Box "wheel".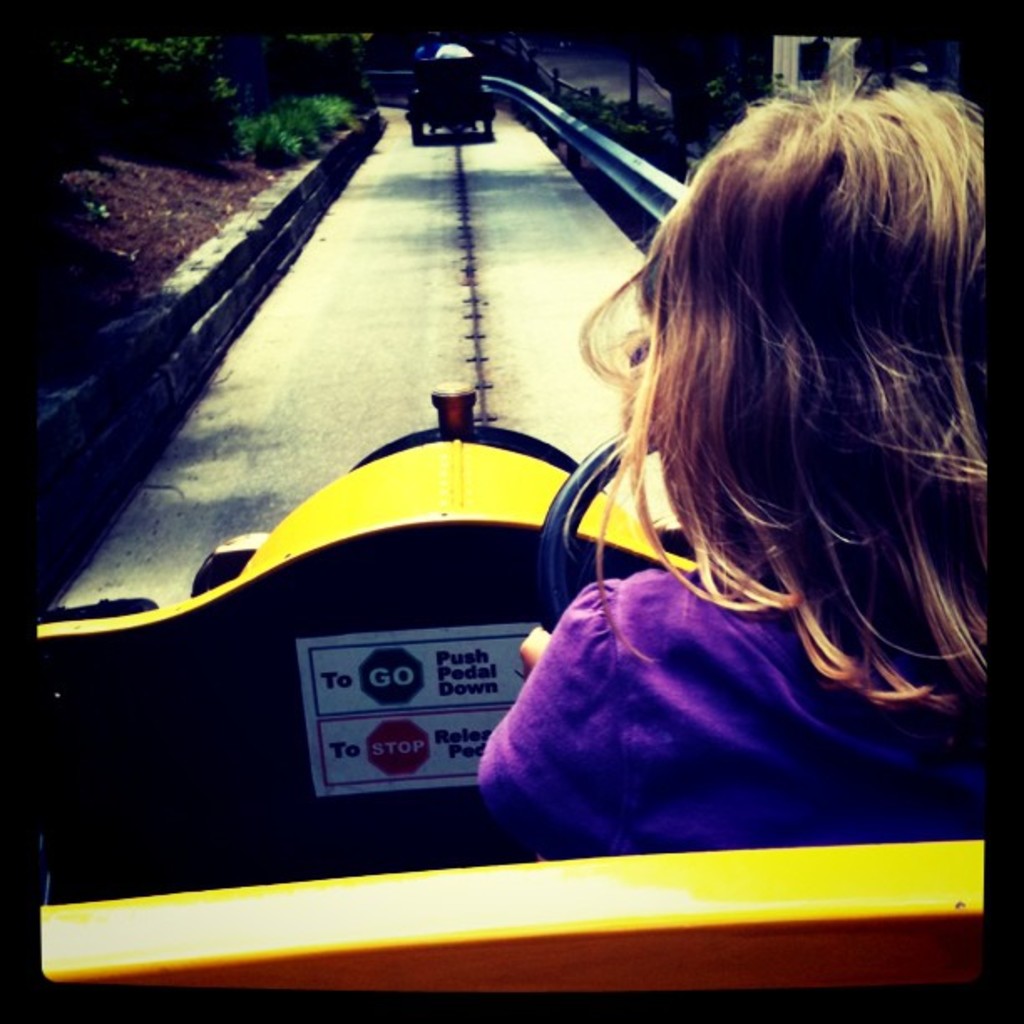
412/115/428/146.
